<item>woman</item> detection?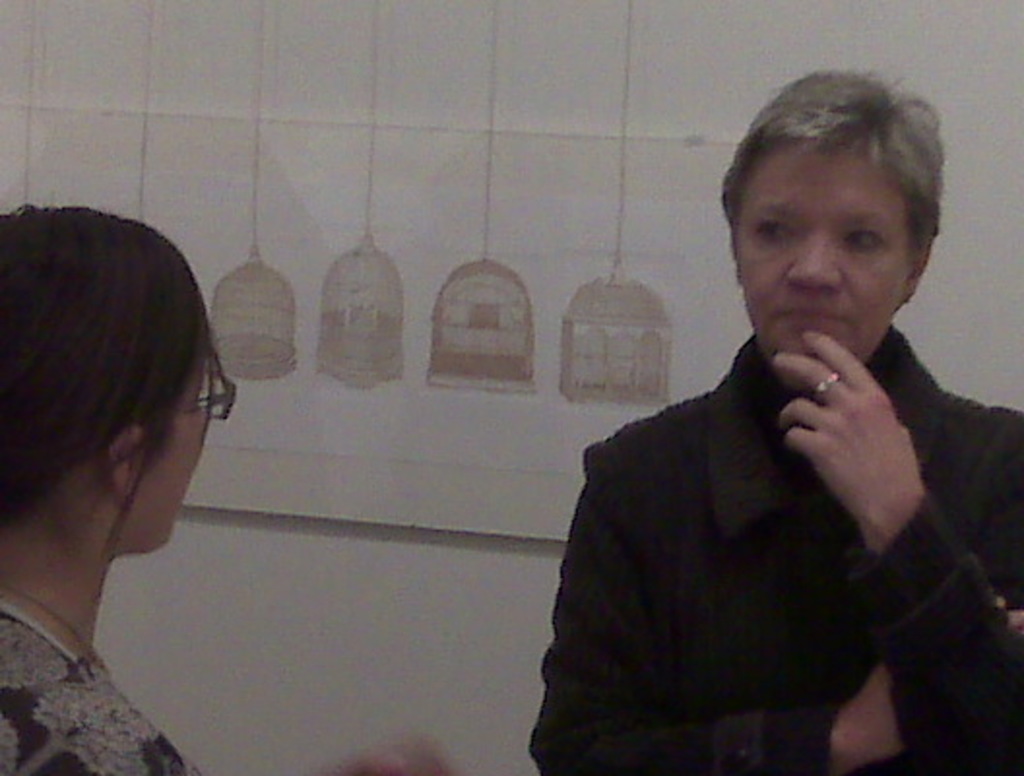
[0,180,246,710]
